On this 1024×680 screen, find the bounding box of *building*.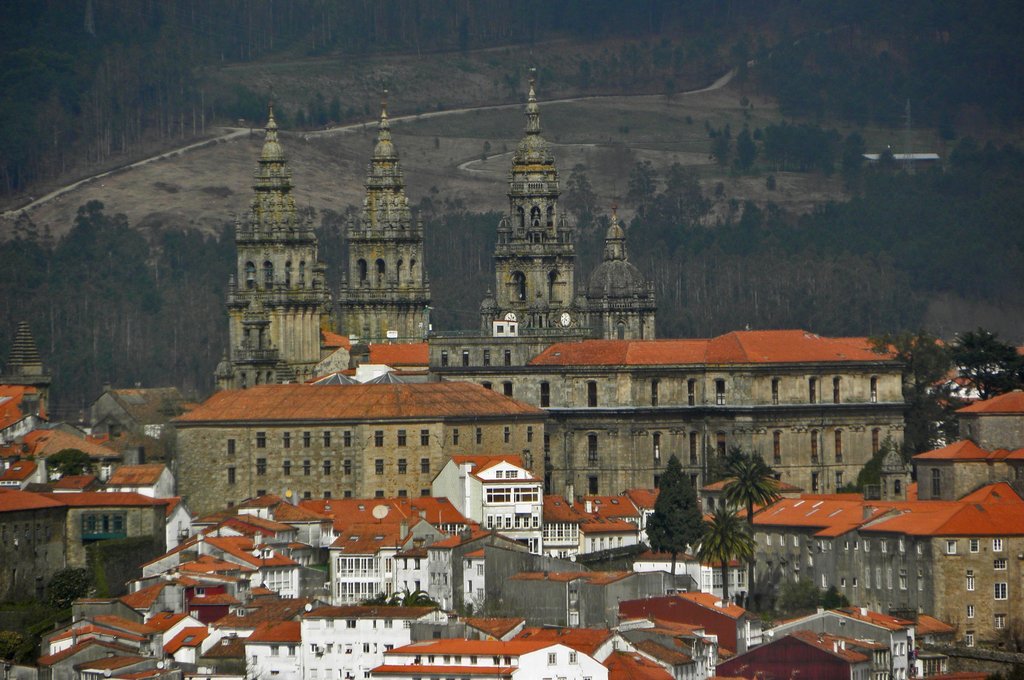
Bounding box: rect(89, 384, 180, 433).
